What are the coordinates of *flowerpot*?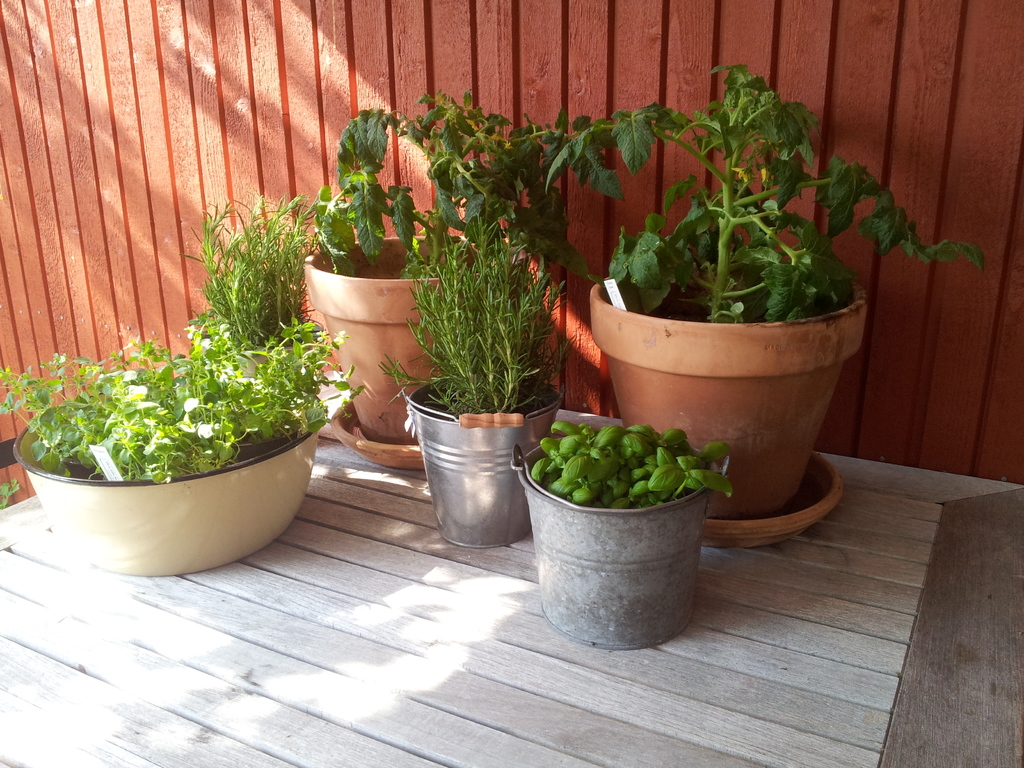
select_region(12, 386, 323, 571).
